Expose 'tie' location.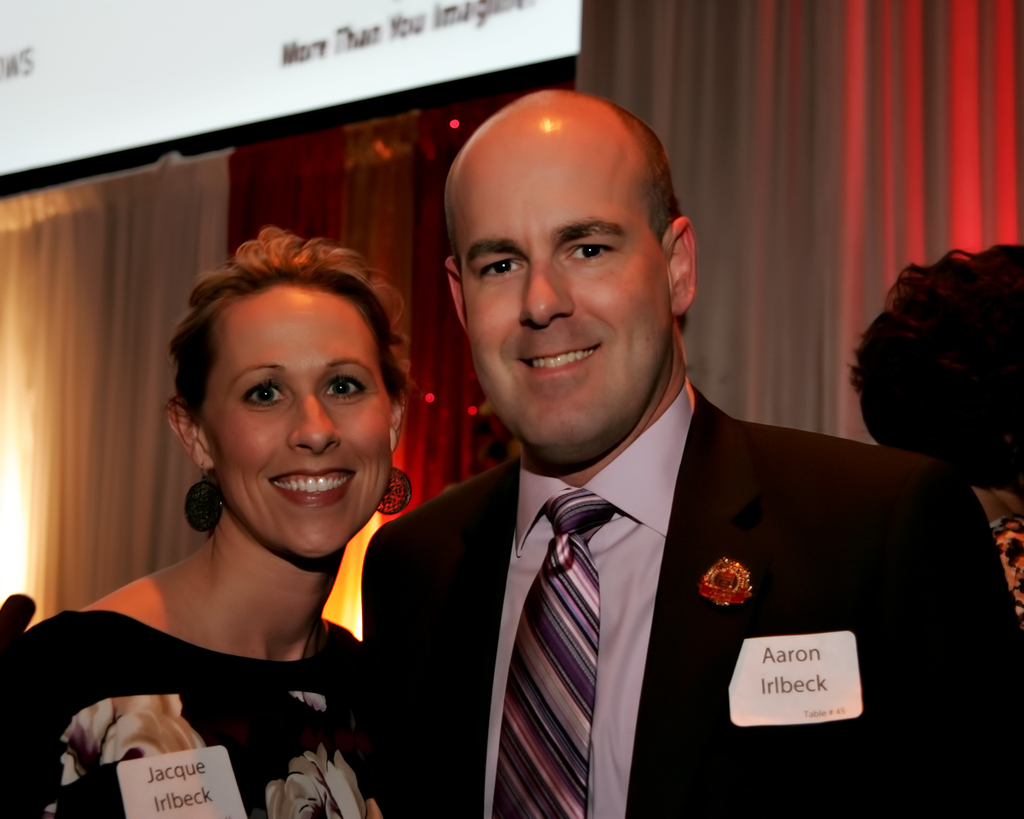
Exposed at box=[493, 489, 610, 818].
